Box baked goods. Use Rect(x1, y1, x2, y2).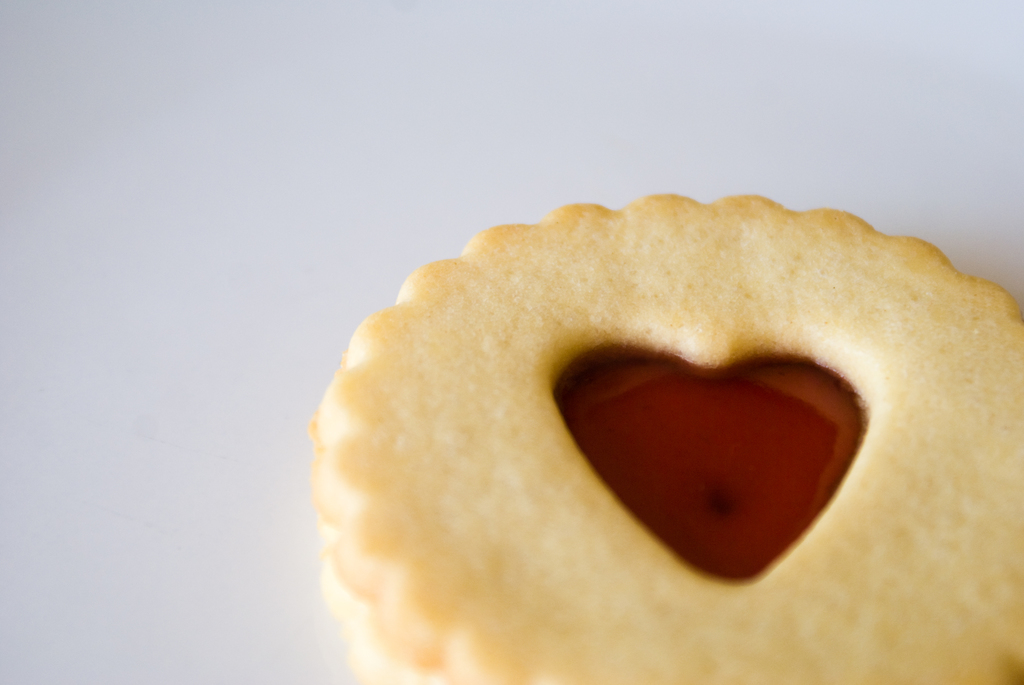
Rect(309, 187, 1023, 684).
